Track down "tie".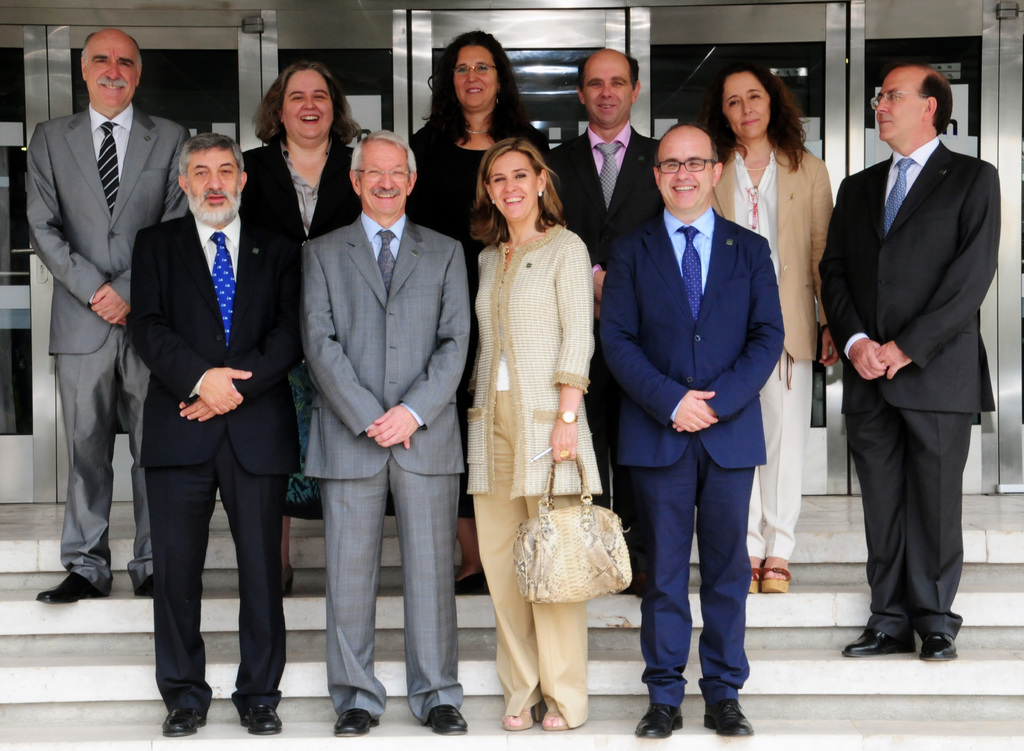
Tracked to <box>883,157,915,241</box>.
